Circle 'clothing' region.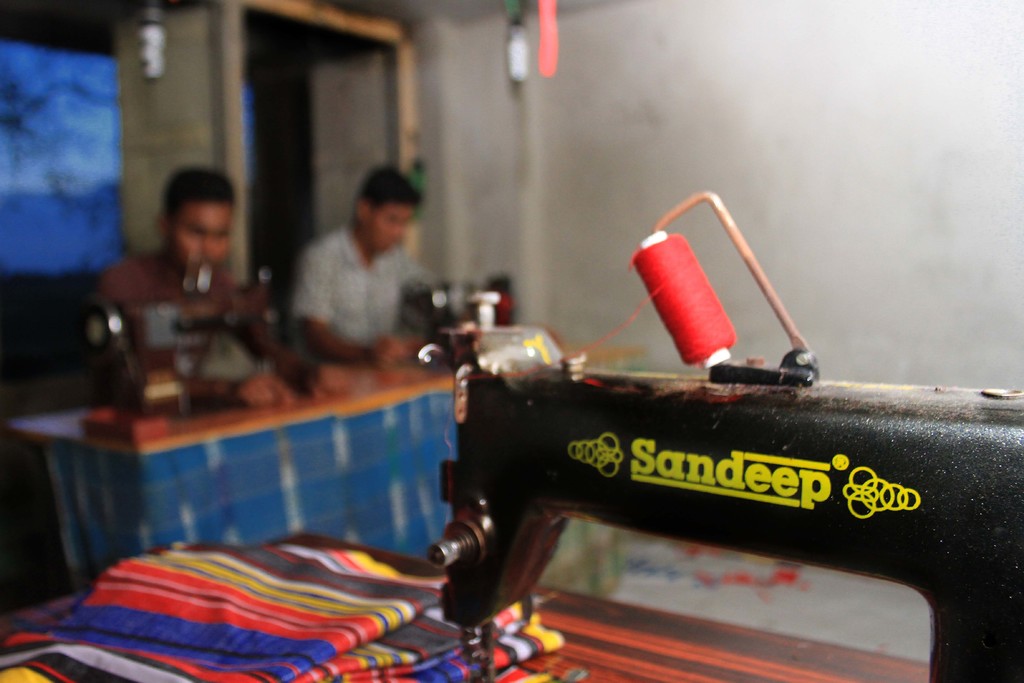
Region: crop(292, 180, 439, 349).
